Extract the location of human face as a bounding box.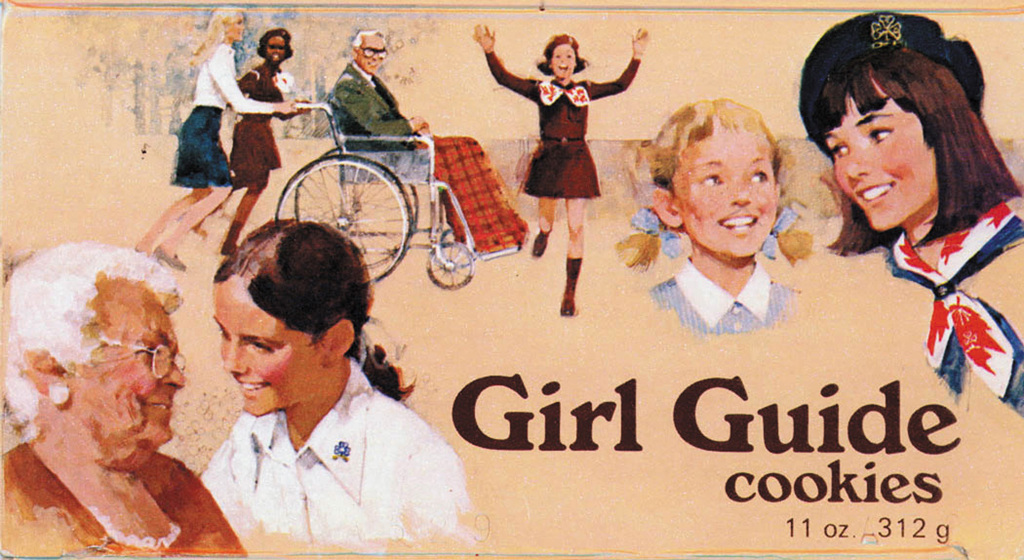
crop(207, 274, 320, 412).
